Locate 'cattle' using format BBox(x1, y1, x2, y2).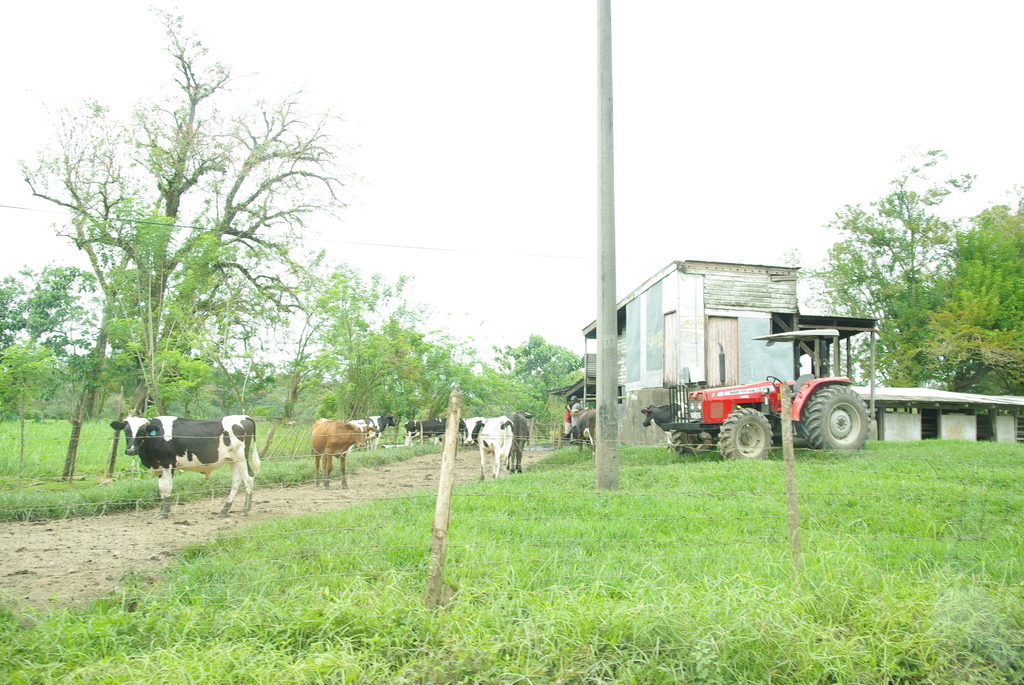
BBox(358, 417, 396, 450).
